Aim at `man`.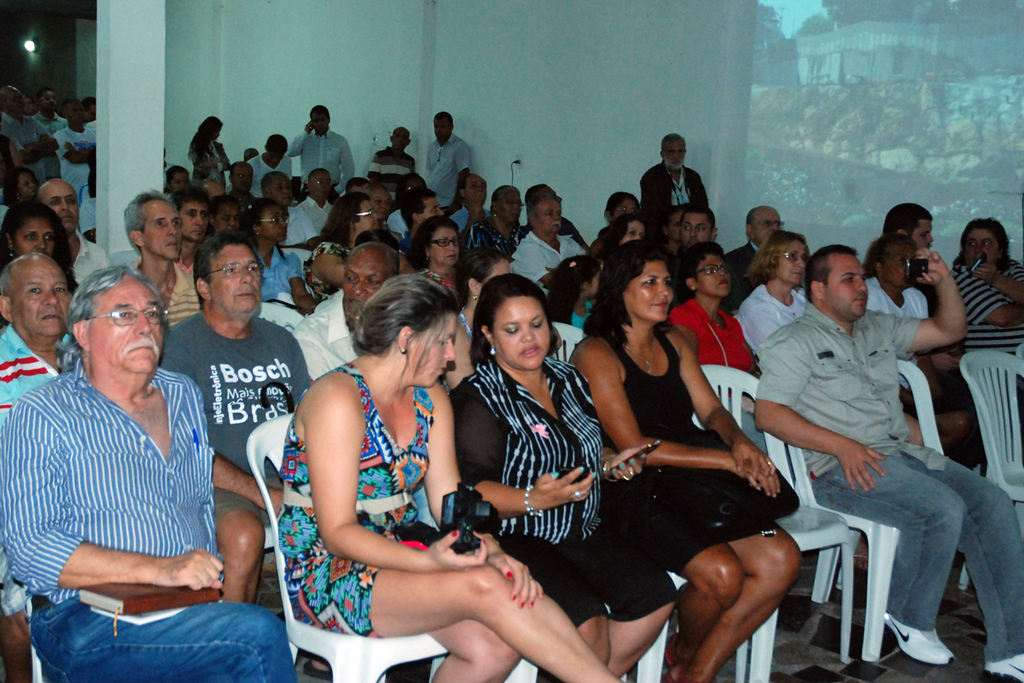
Aimed at <box>287,108,355,182</box>.
